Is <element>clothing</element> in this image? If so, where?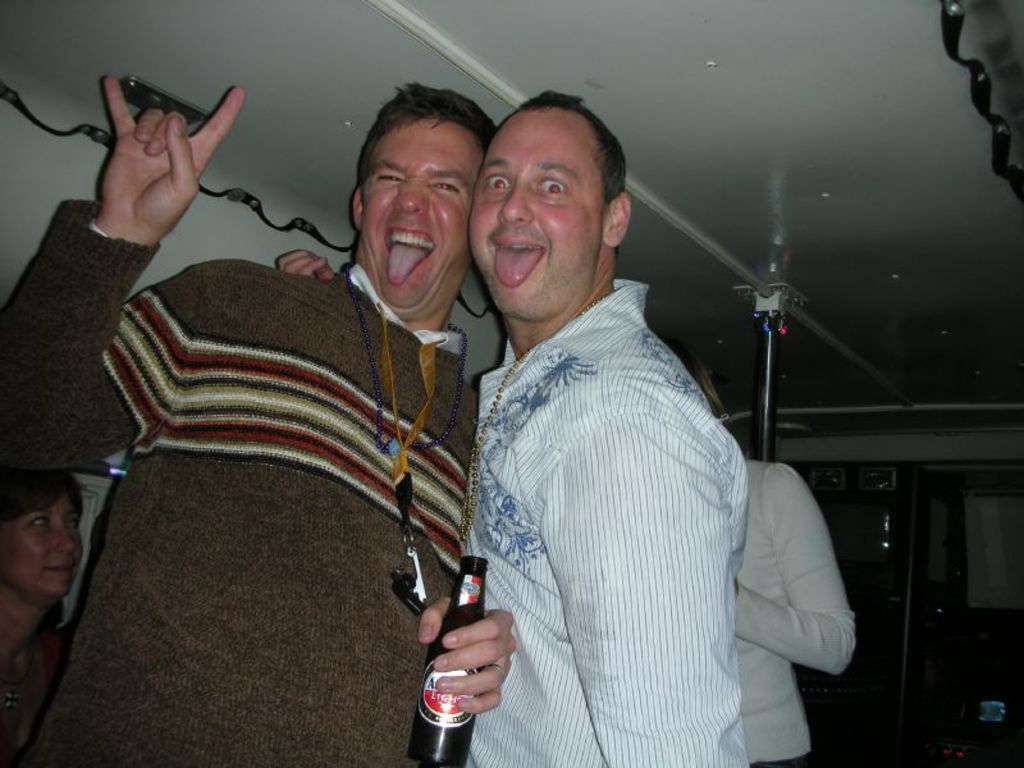
Yes, at left=0, top=186, right=461, bottom=767.
